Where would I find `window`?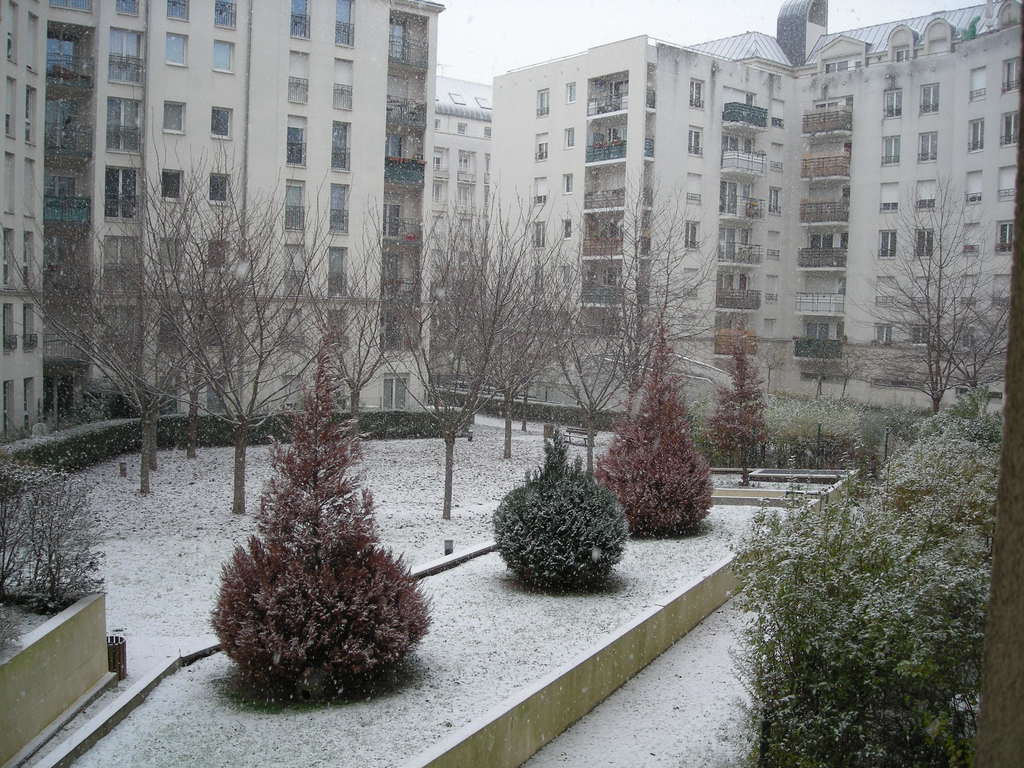
At pyautogui.locateOnScreen(882, 180, 897, 212).
